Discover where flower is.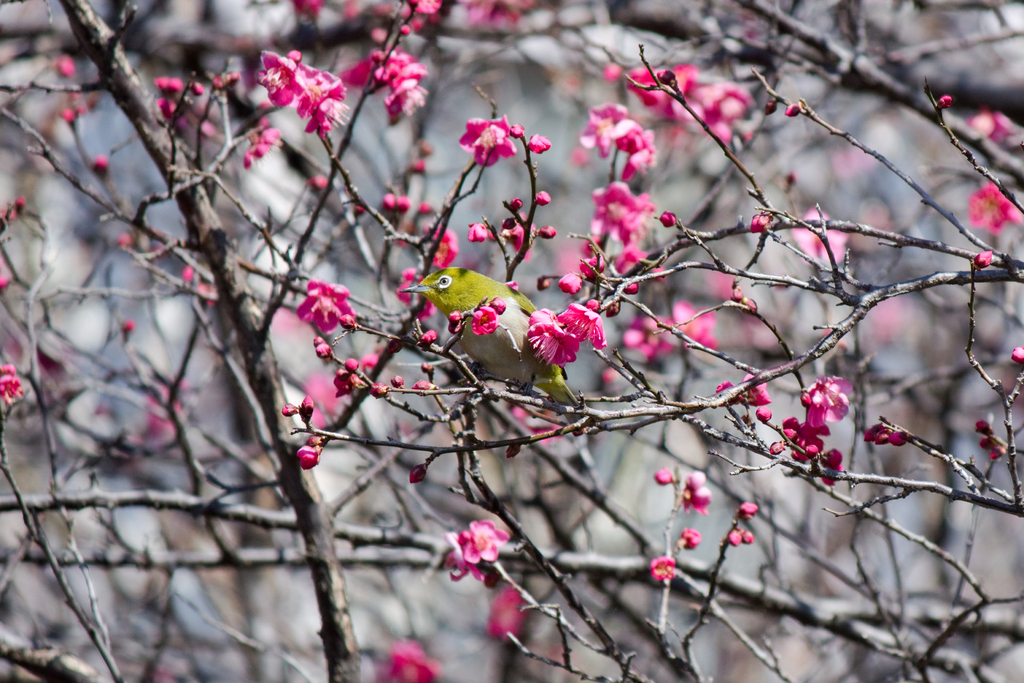
Discovered at (874, 425, 886, 447).
